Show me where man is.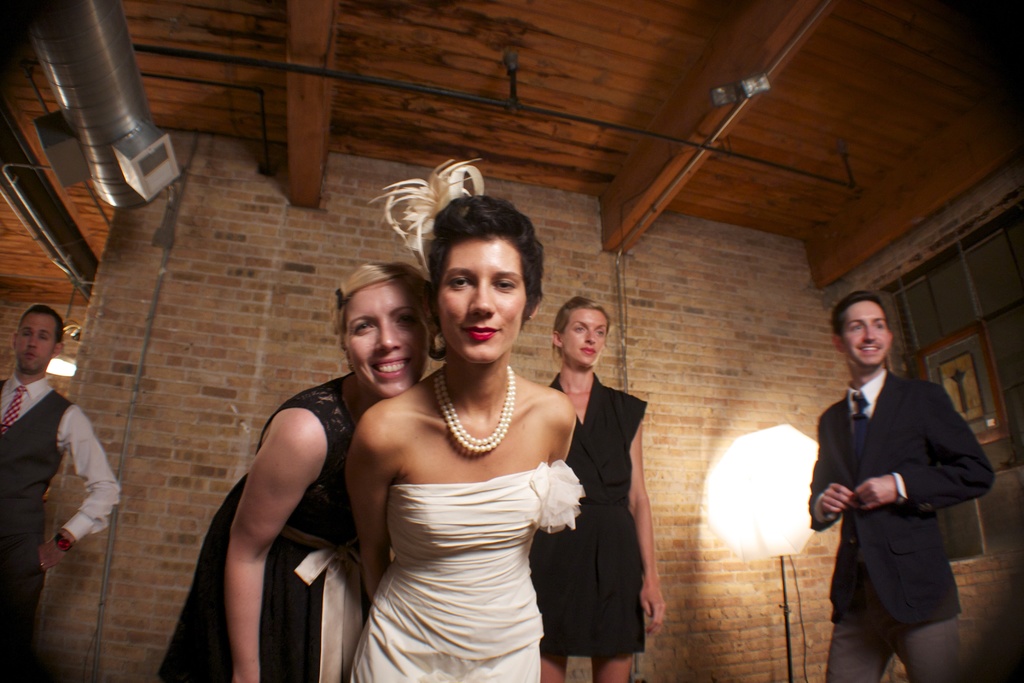
man is at x1=797 y1=288 x2=992 y2=672.
